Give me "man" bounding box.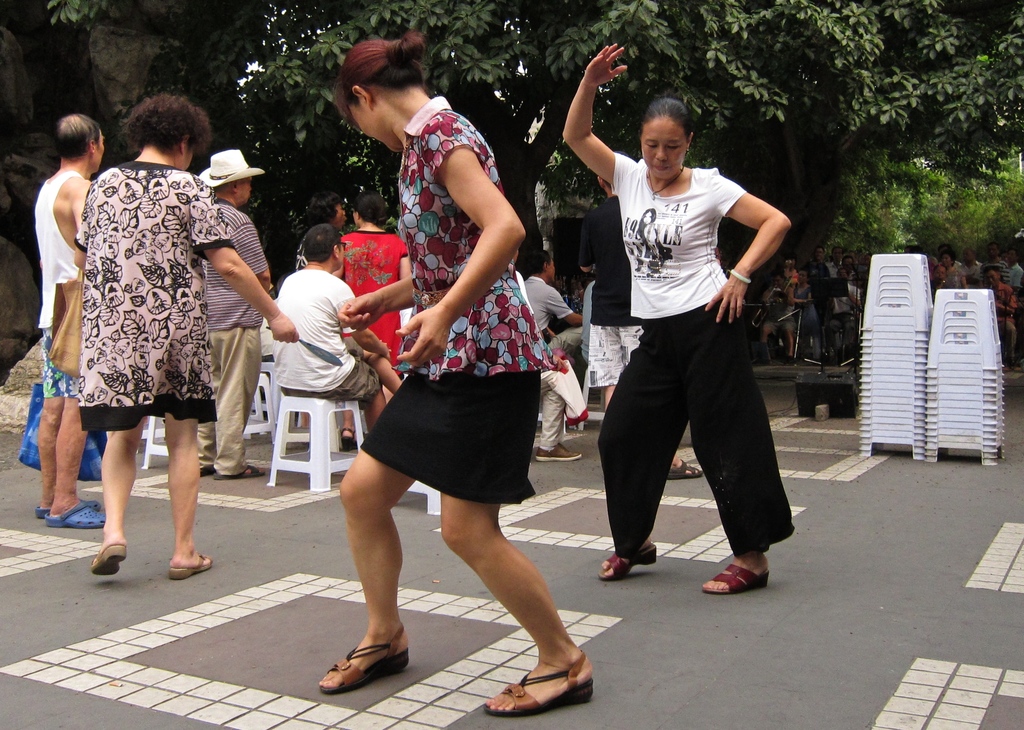
(254,222,403,434).
